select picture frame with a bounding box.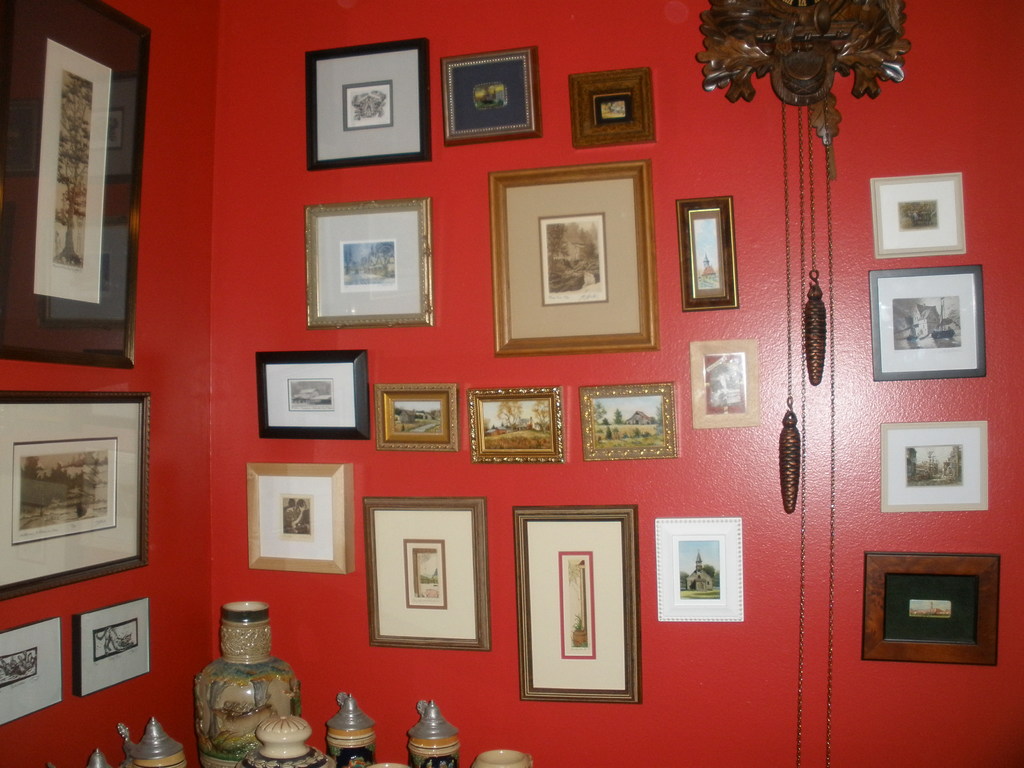
x1=0, y1=392, x2=150, y2=602.
